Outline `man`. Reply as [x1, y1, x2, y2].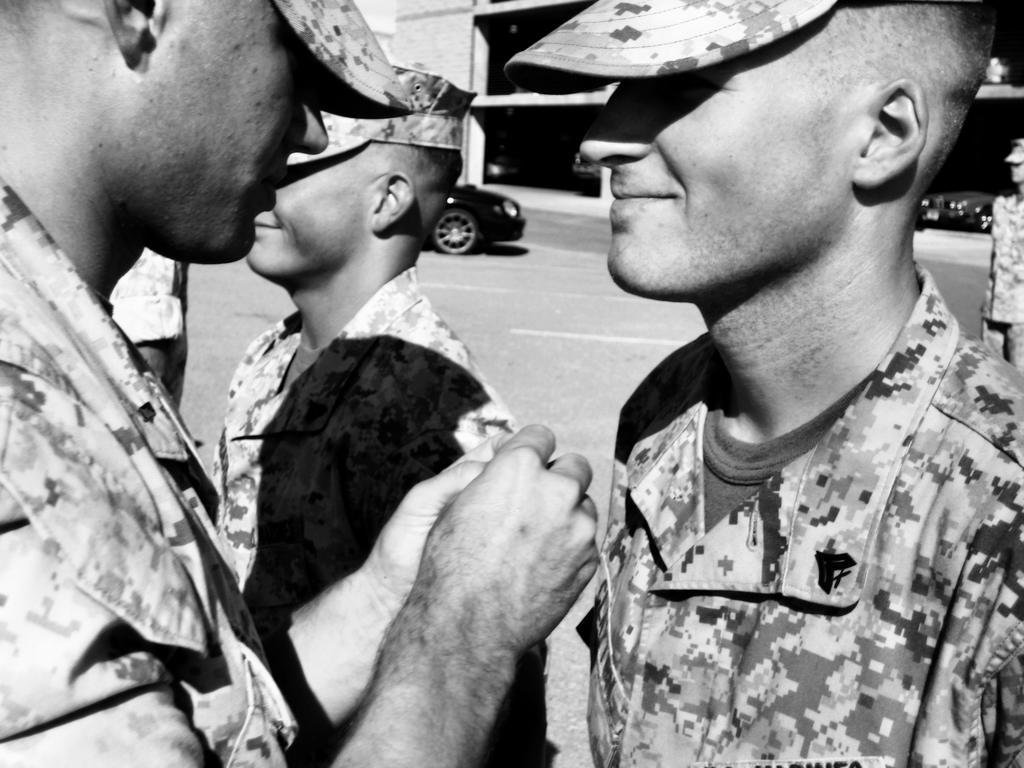
[0, 0, 600, 767].
